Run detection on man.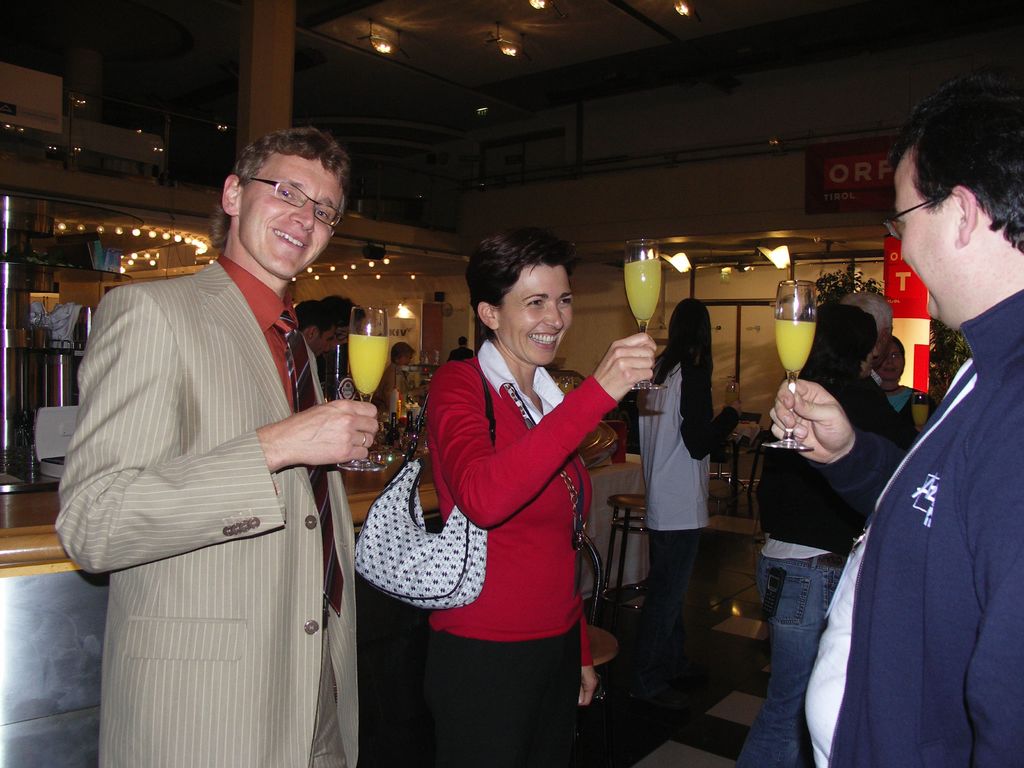
Result: rect(447, 337, 477, 360).
